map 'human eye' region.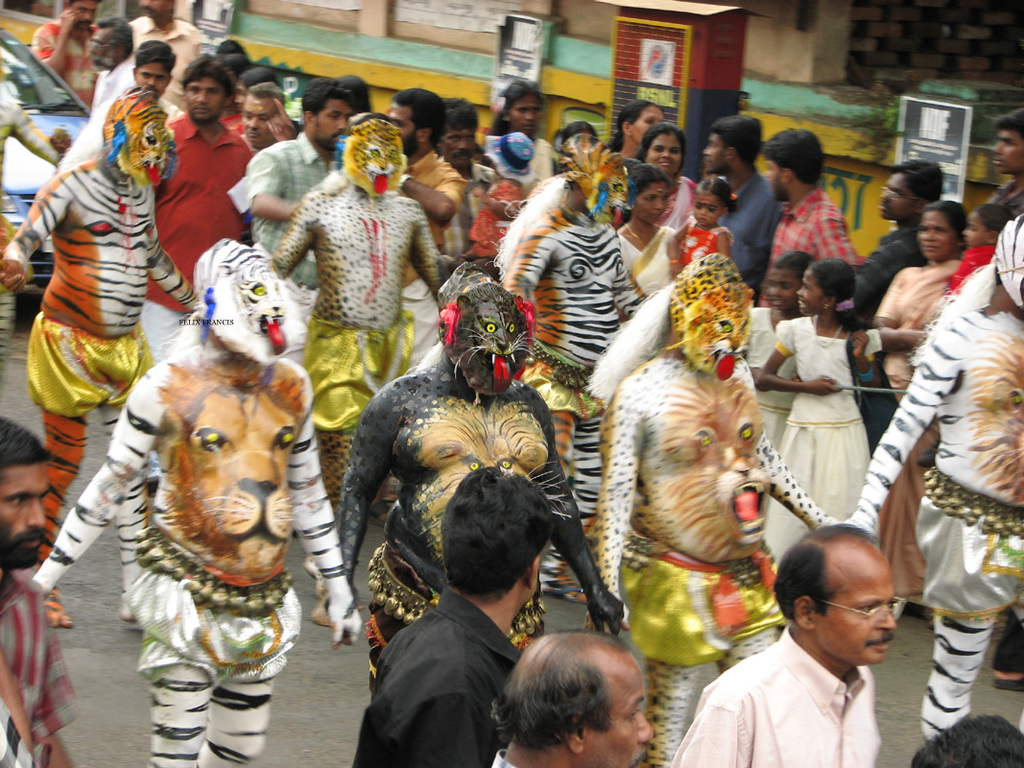
Mapped to 143 74 150 81.
